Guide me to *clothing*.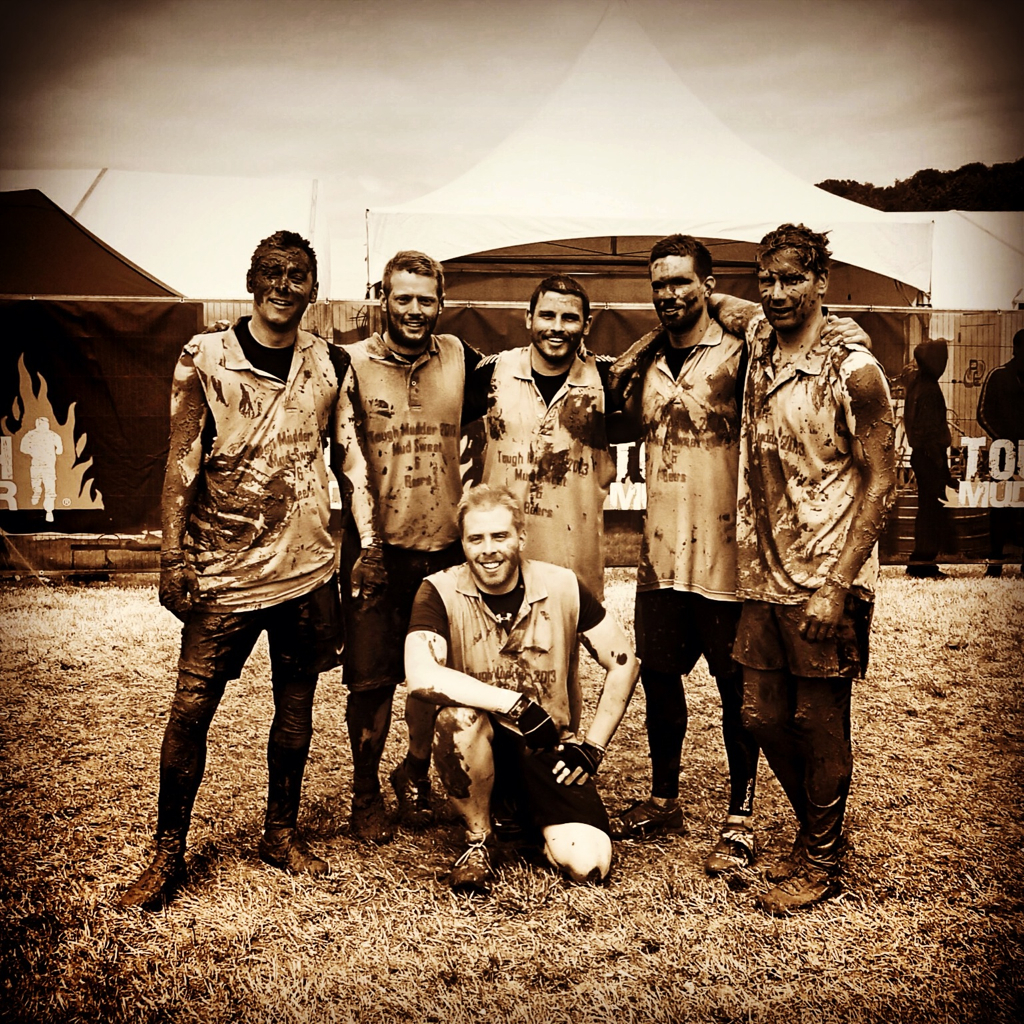
Guidance: bbox=(153, 315, 378, 824).
